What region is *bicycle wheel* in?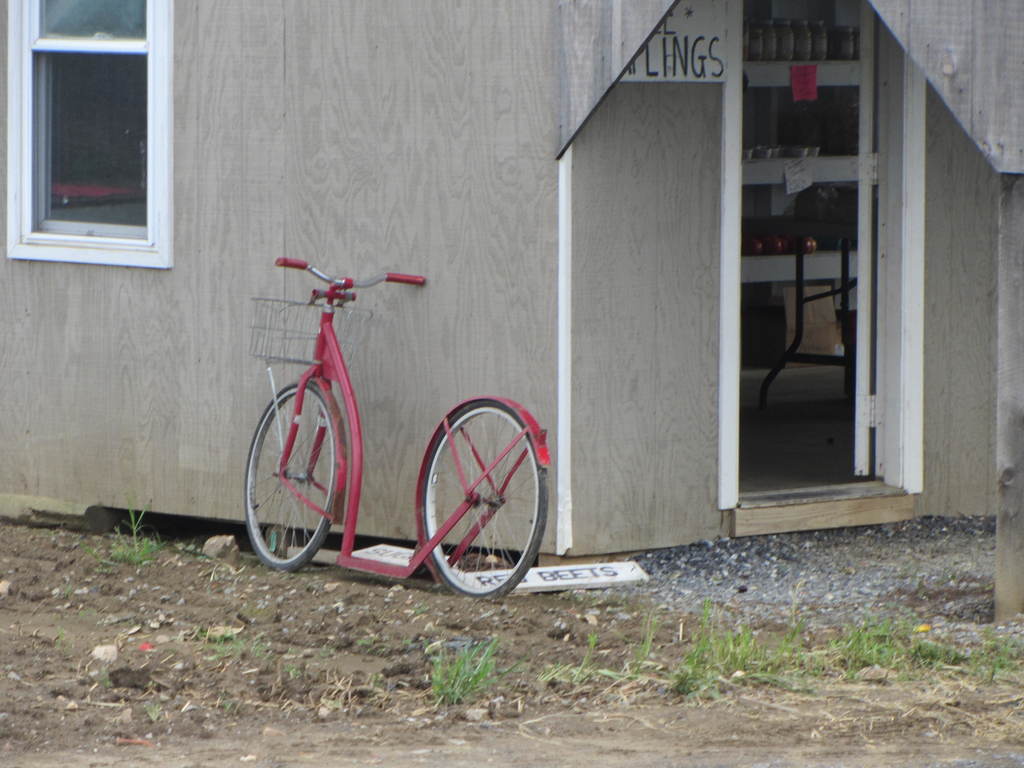
rect(244, 378, 335, 573).
